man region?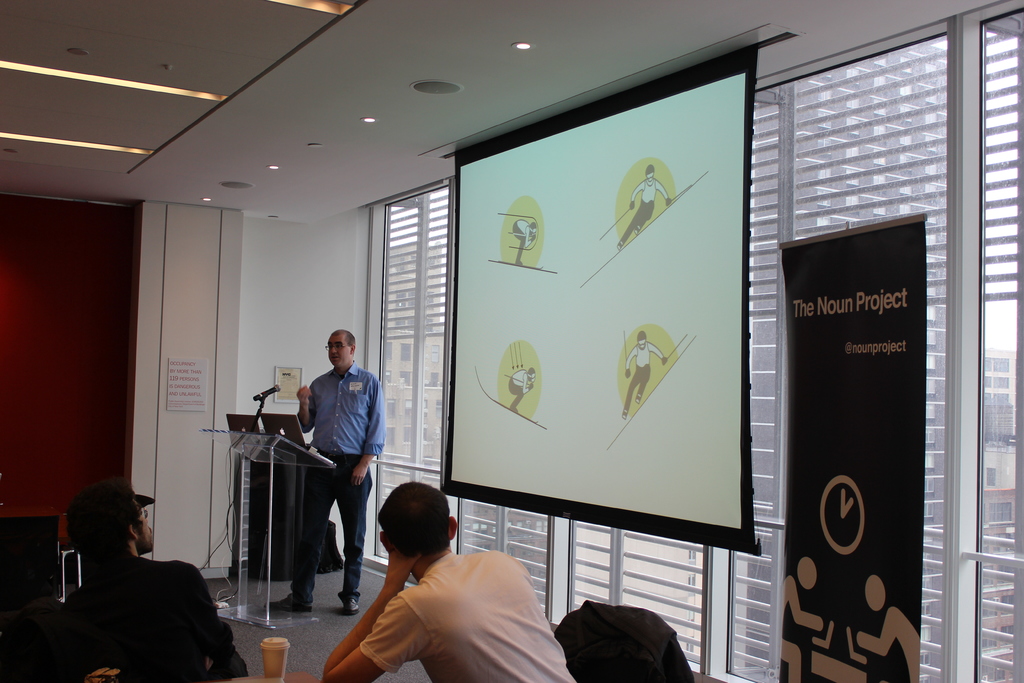
detection(266, 330, 385, 614)
